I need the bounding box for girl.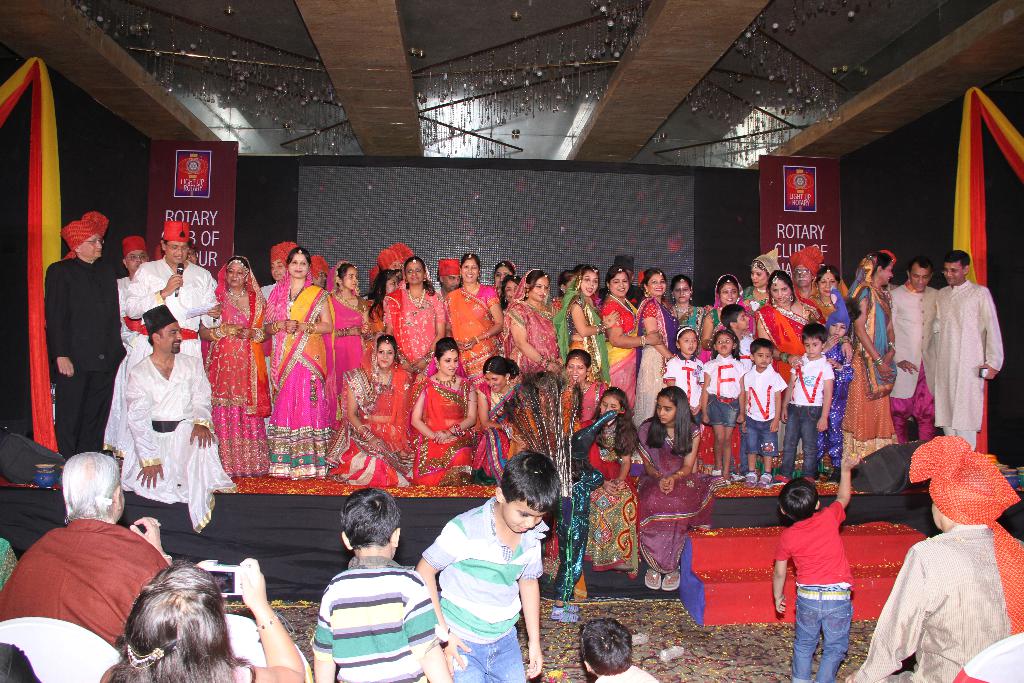
Here it is: <region>851, 247, 899, 465</region>.
